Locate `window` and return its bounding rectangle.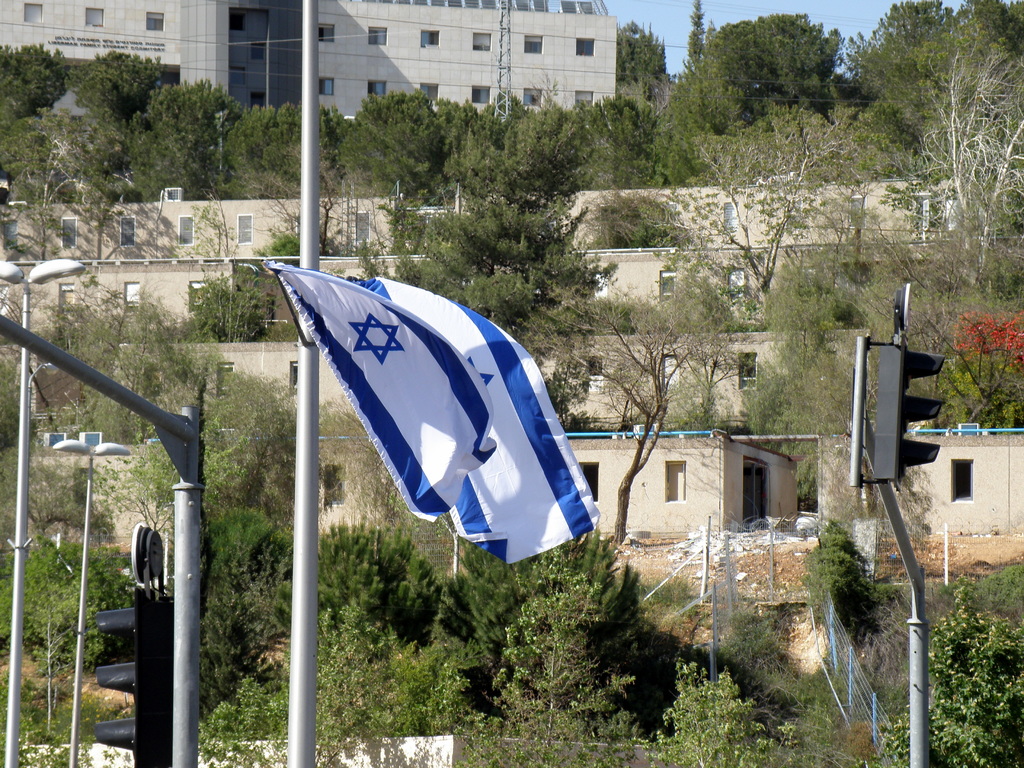
<region>588, 356, 598, 379</region>.
